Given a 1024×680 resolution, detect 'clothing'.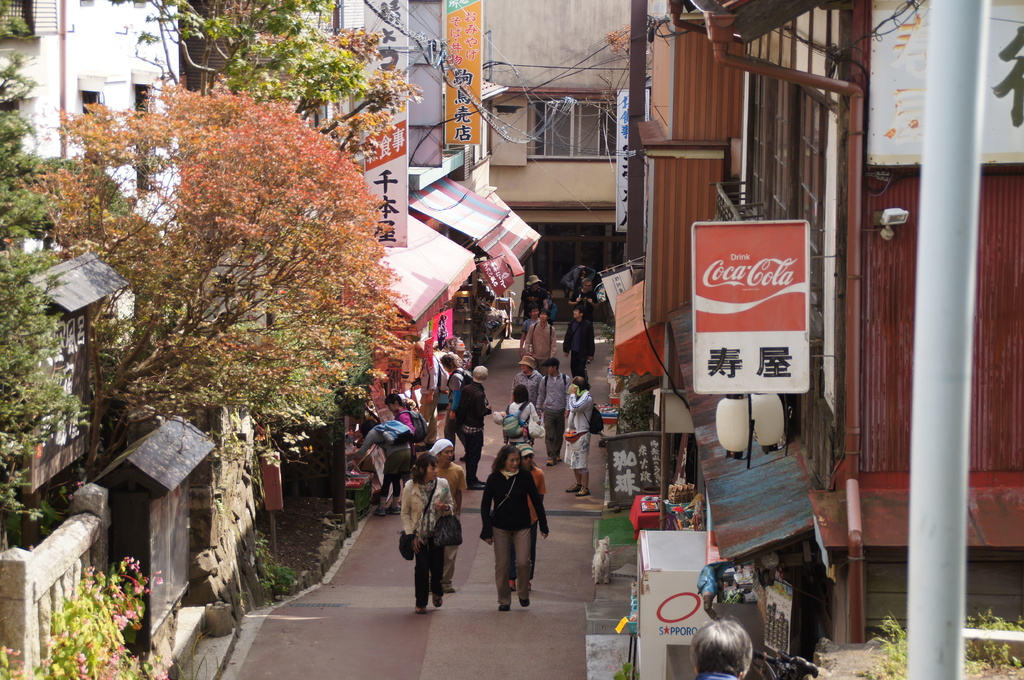
563 390 594 471.
